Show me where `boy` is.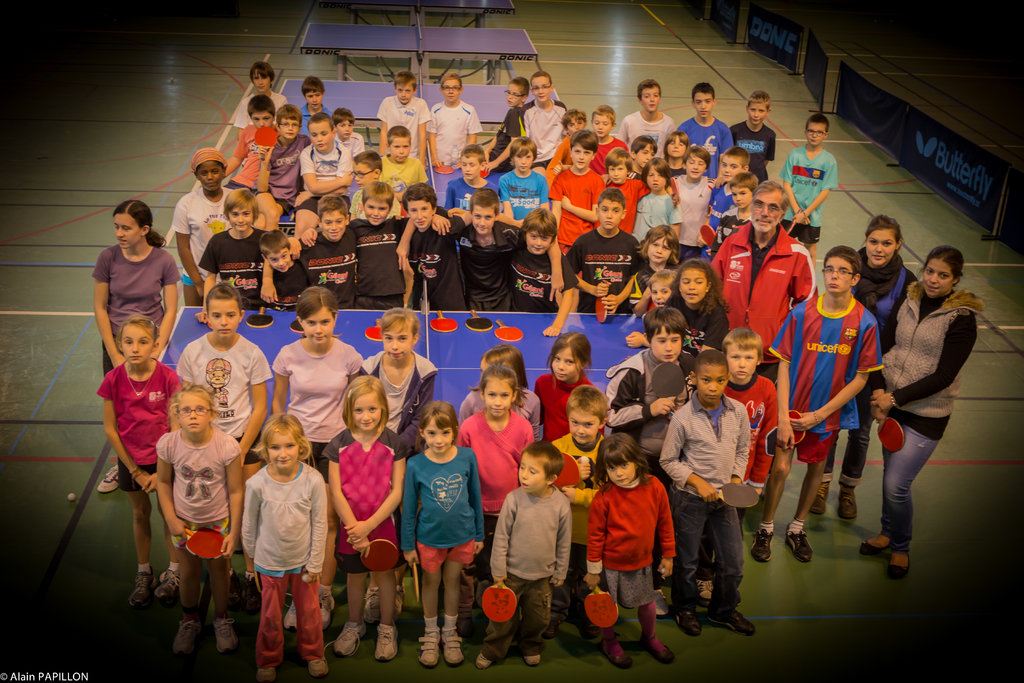
`boy` is at <bbox>548, 109, 588, 180</bbox>.
